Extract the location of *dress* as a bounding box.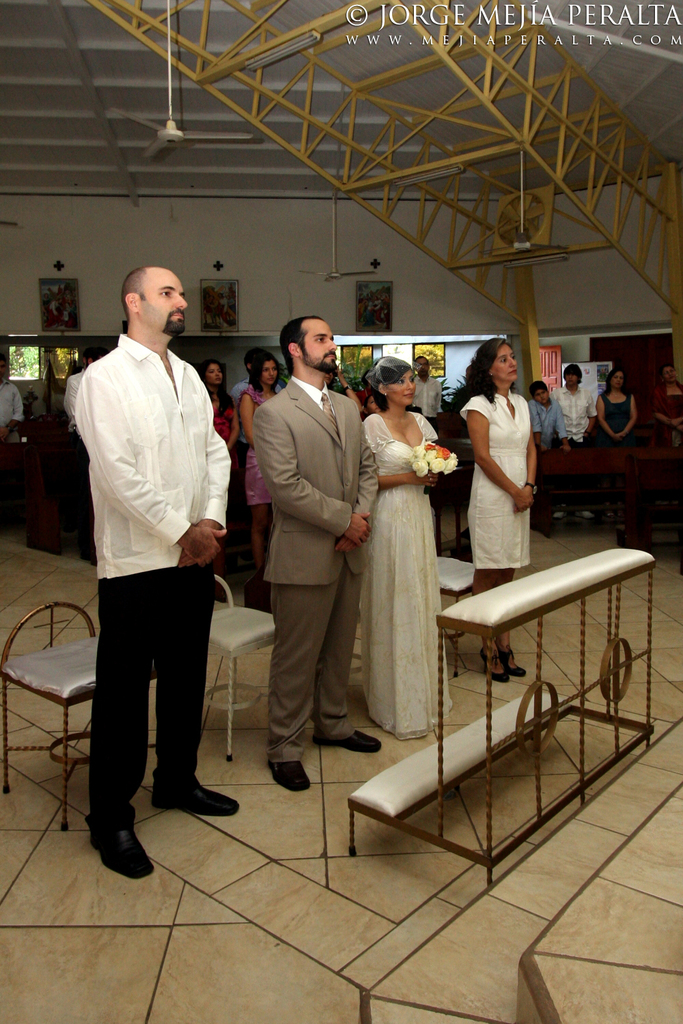
box=[206, 384, 239, 493].
